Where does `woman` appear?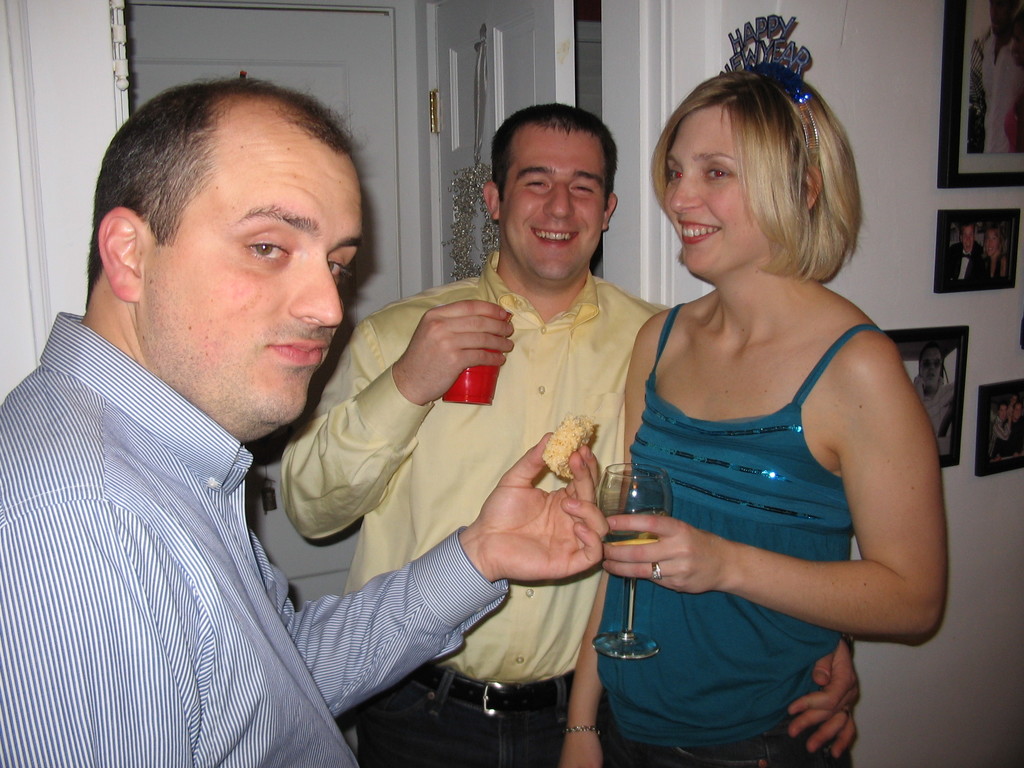
Appears at 552:61:950:767.
